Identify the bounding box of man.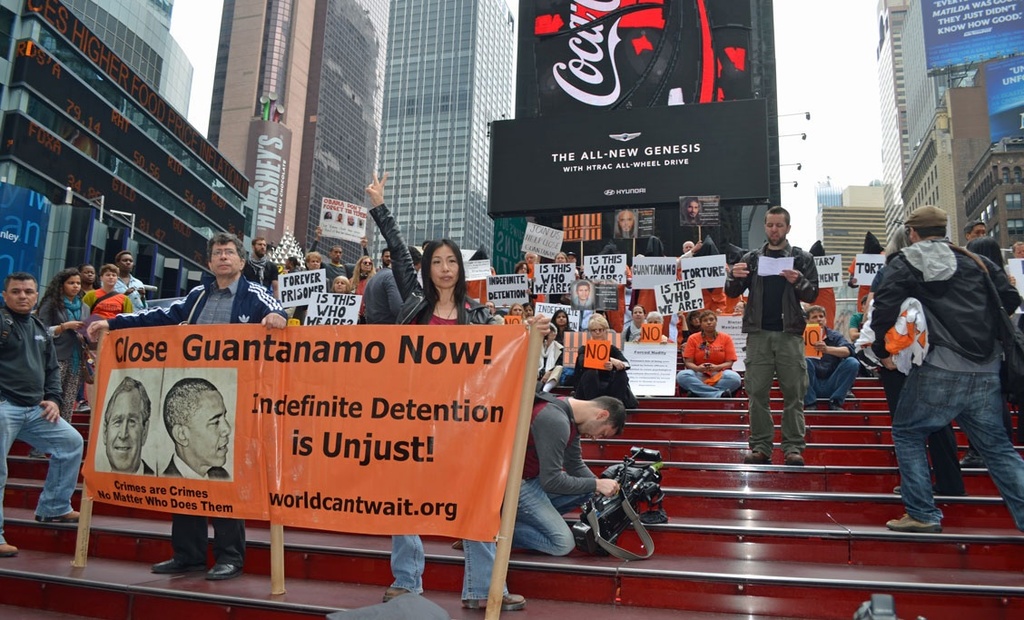
680, 195, 705, 227.
